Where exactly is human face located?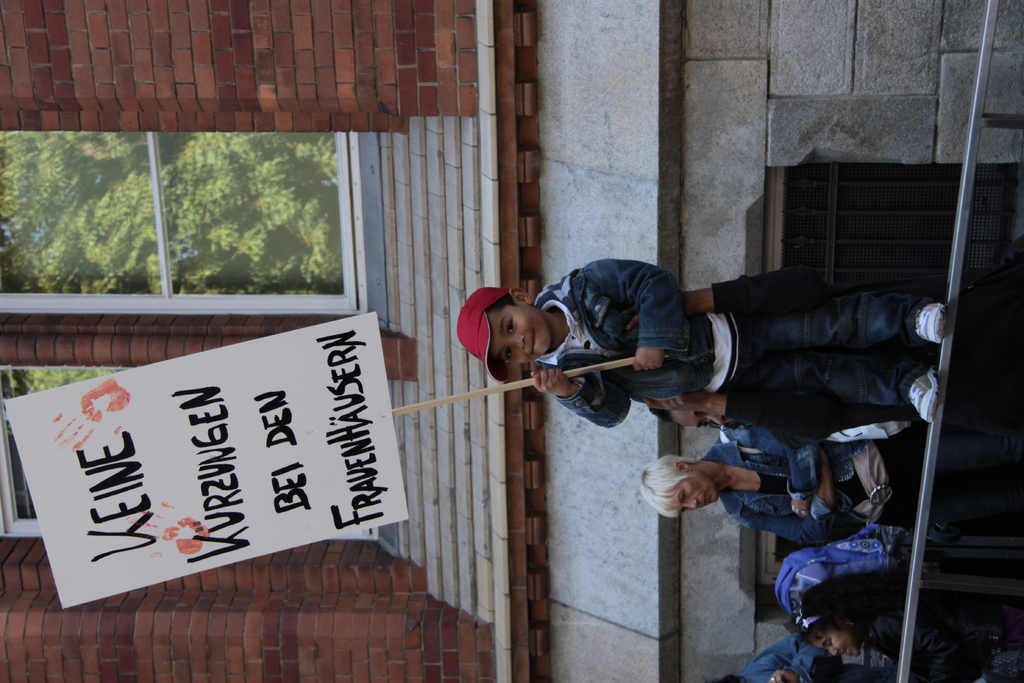
Its bounding box is pyautogui.locateOnScreen(668, 409, 732, 425).
